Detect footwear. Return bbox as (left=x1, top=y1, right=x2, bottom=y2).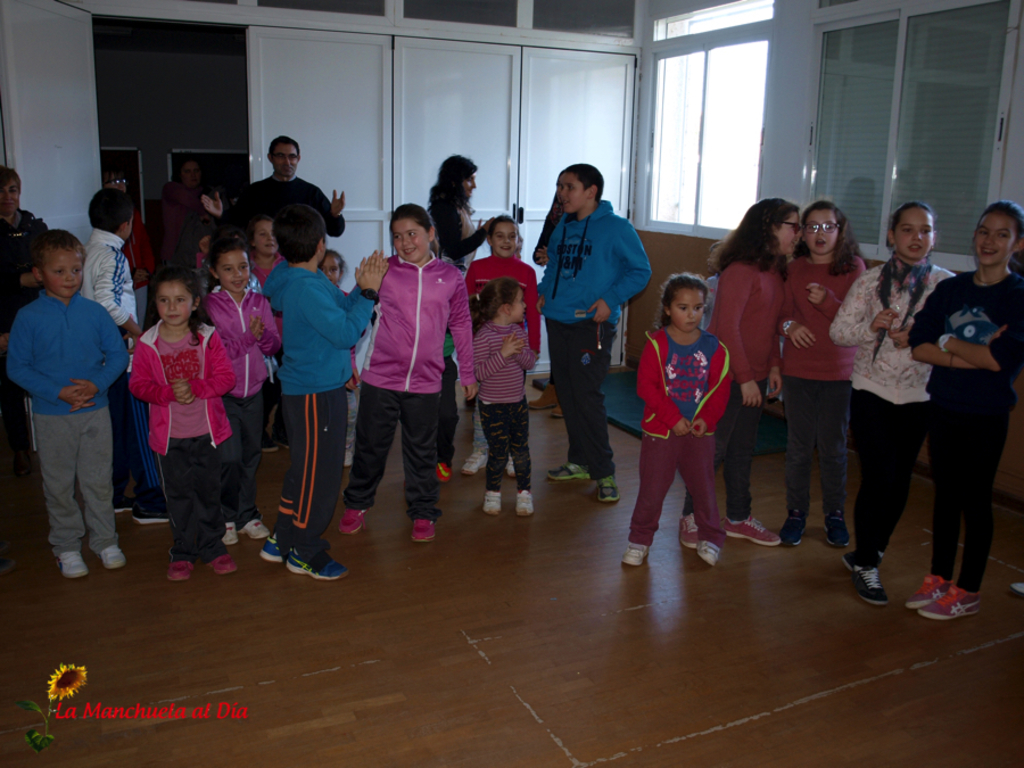
(left=435, top=460, right=449, bottom=487).
